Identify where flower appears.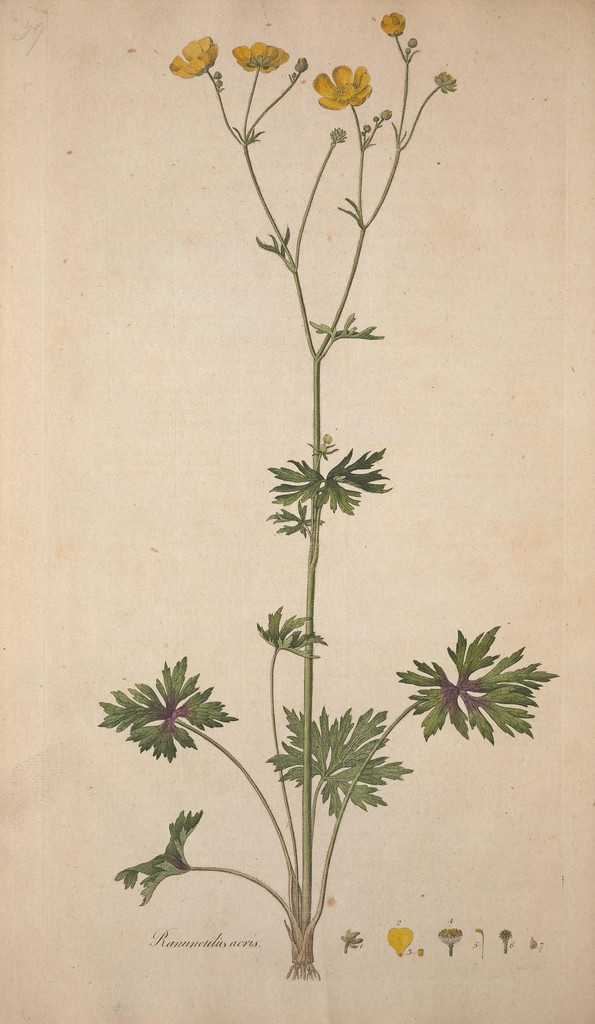
Appears at 309/67/377/115.
